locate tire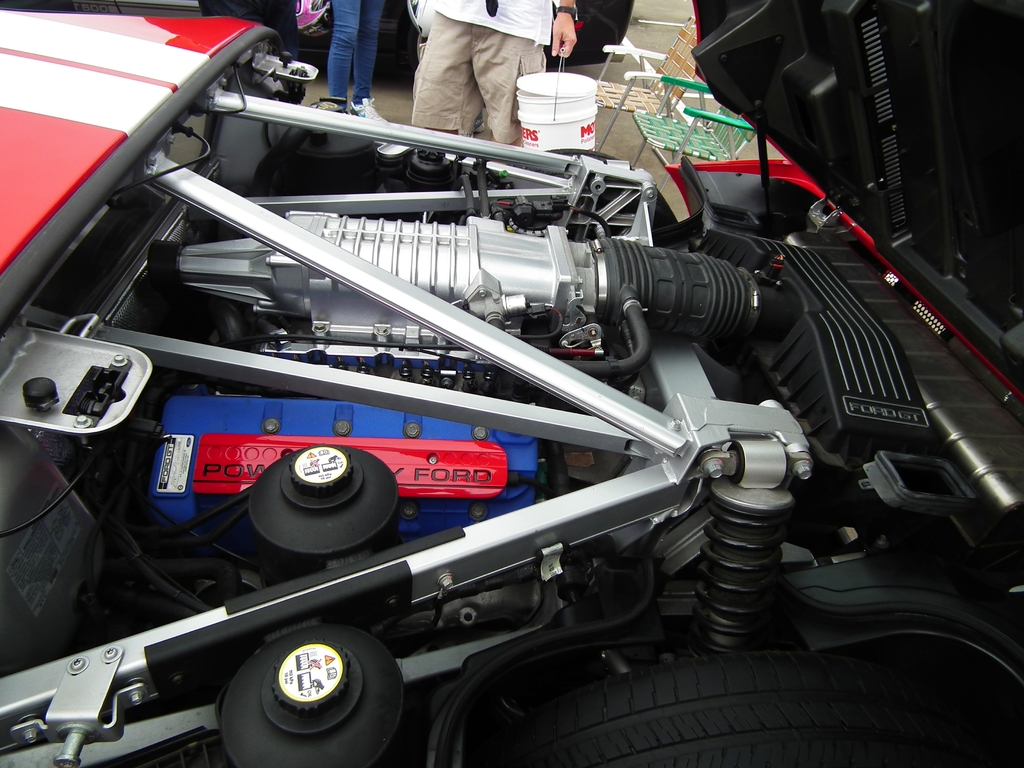
{"x1": 538, "y1": 642, "x2": 926, "y2": 761}
